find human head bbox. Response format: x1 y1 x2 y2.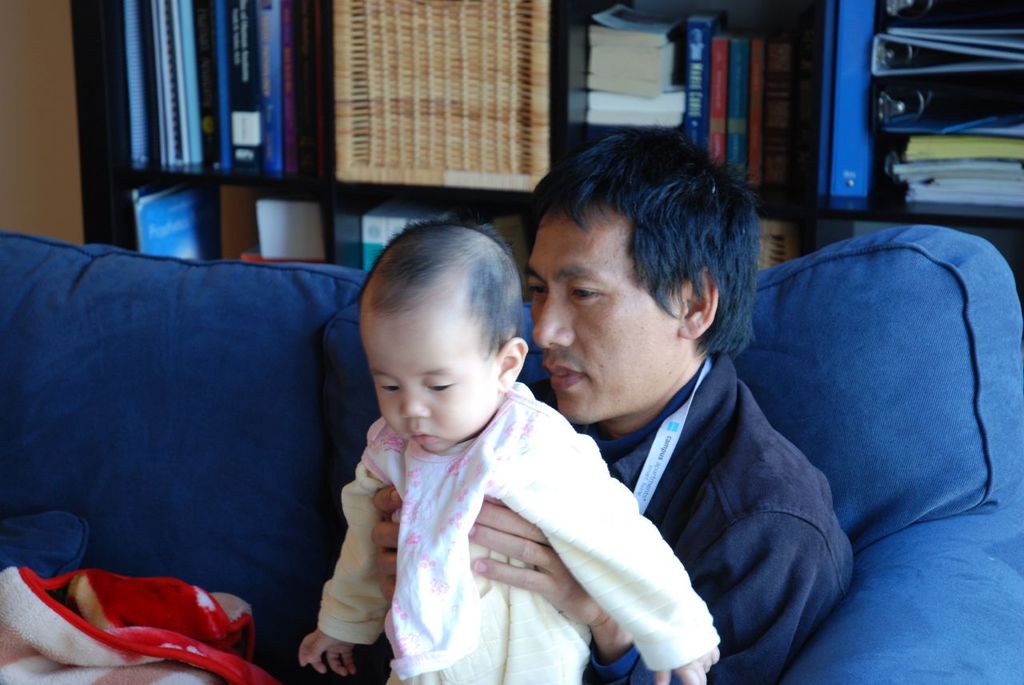
515 134 750 435.
